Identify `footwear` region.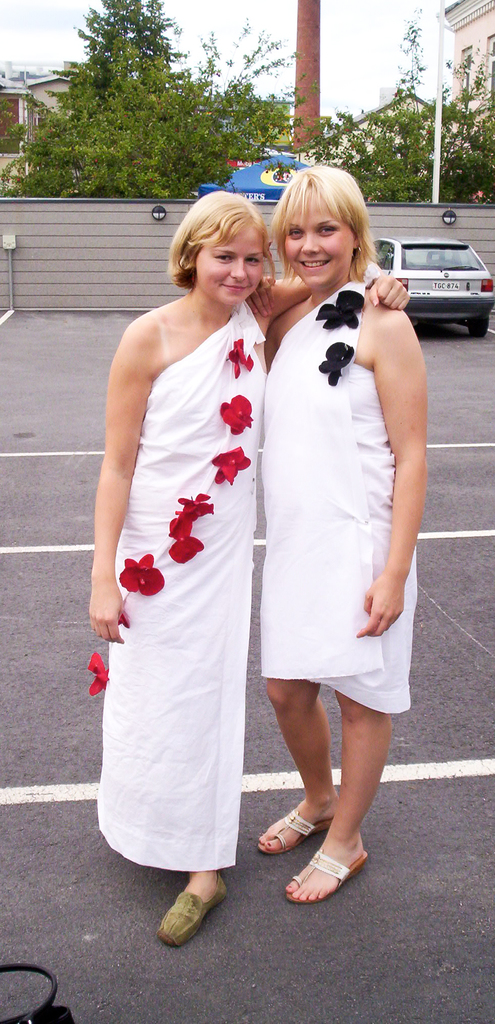
Region: bbox(283, 835, 365, 906).
